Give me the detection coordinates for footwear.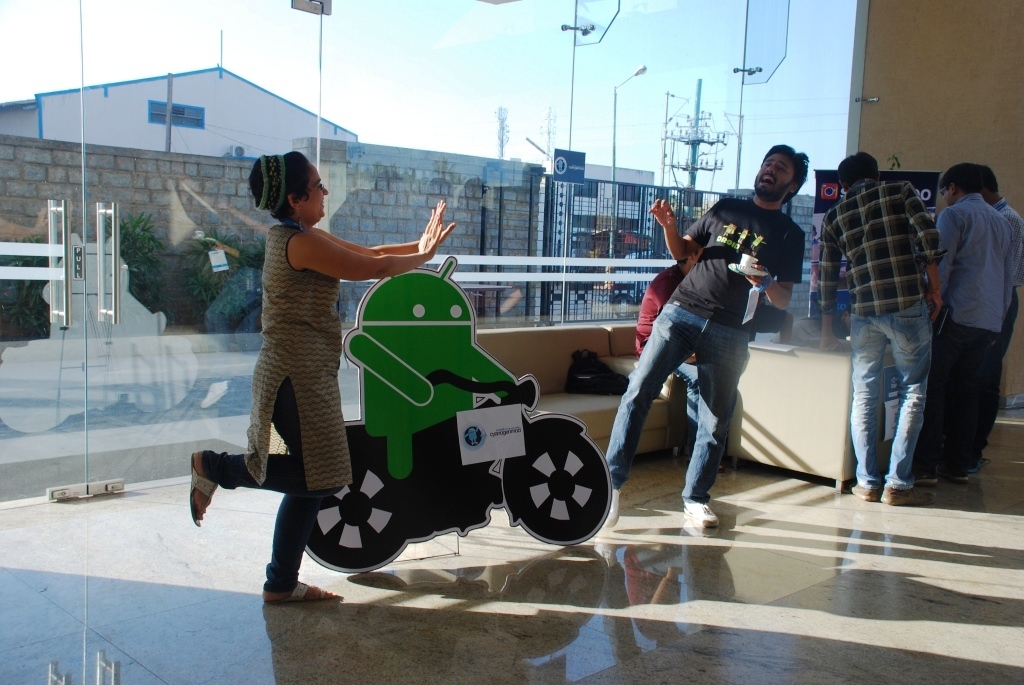
bbox(848, 486, 872, 501).
